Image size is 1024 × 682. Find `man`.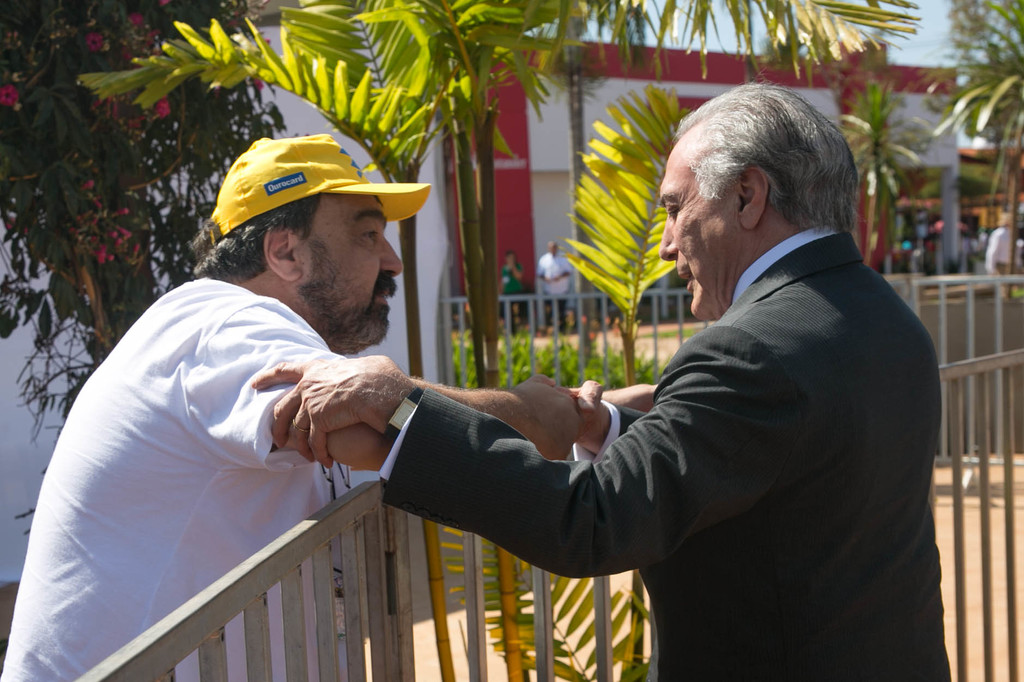
(left=986, top=214, right=1020, bottom=296).
